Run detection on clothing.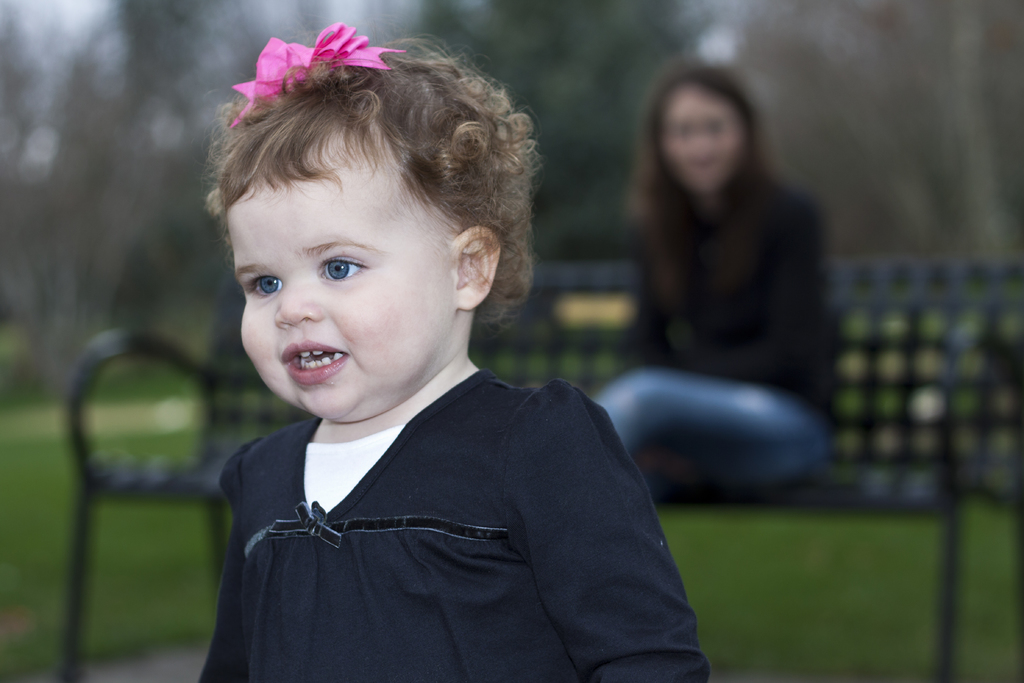
Result: {"x1": 591, "y1": 169, "x2": 832, "y2": 493}.
